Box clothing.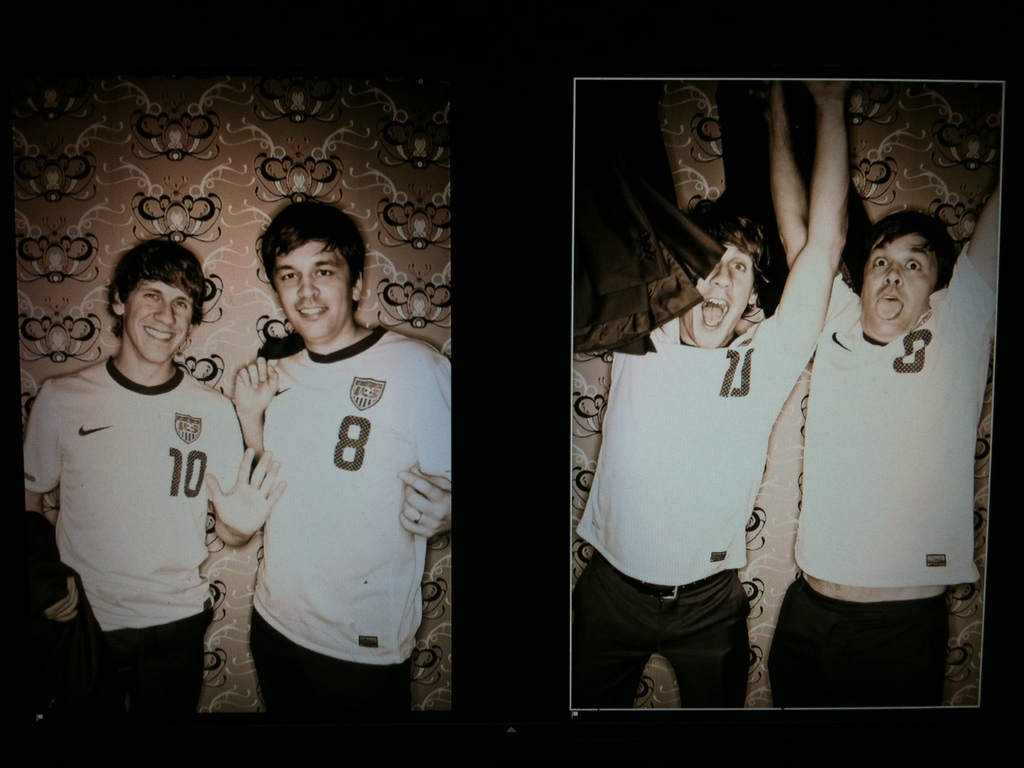
573/305/804/712.
